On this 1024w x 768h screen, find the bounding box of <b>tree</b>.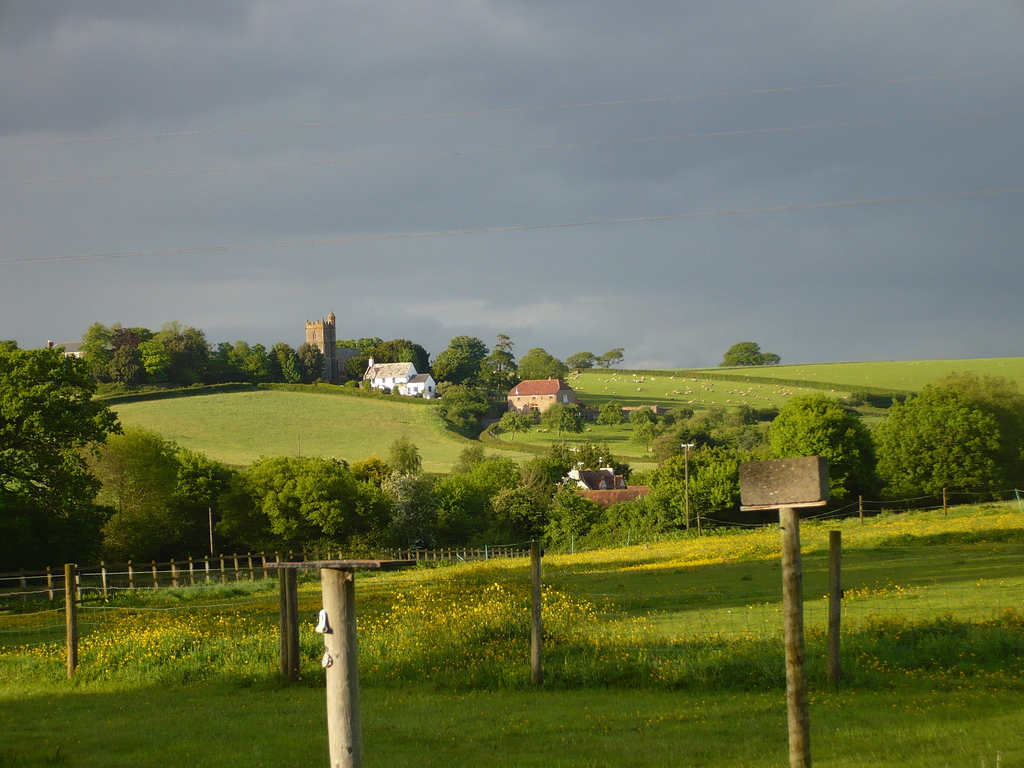
Bounding box: 429, 346, 481, 387.
